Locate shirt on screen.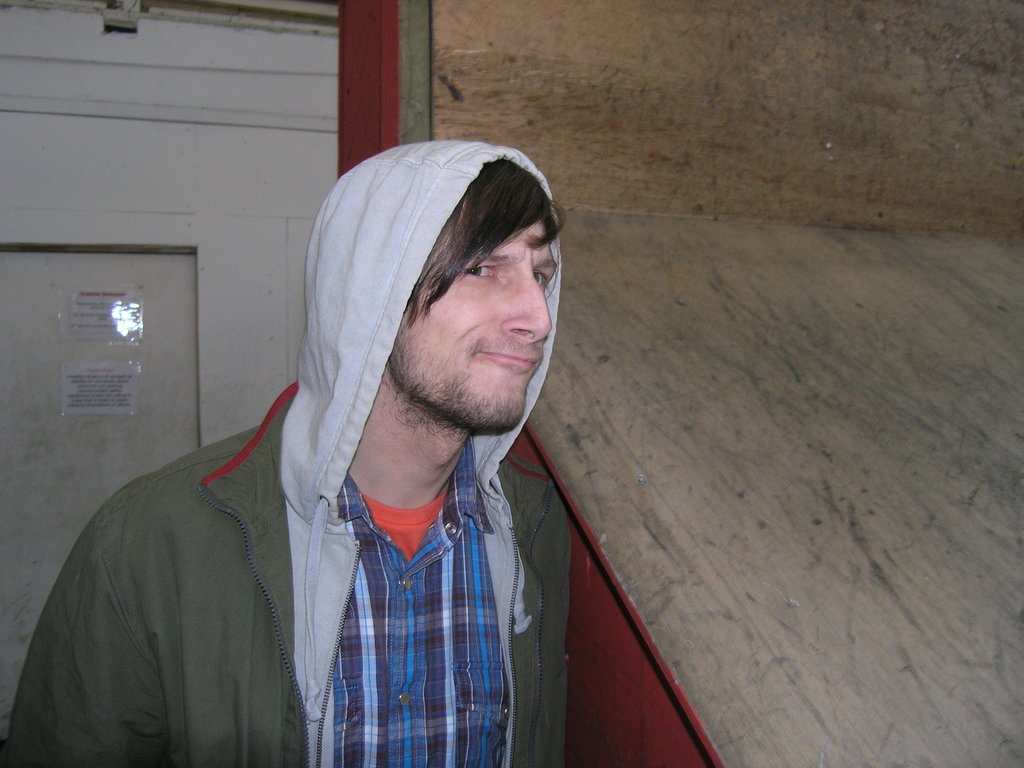
On screen at BBox(335, 434, 509, 767).
